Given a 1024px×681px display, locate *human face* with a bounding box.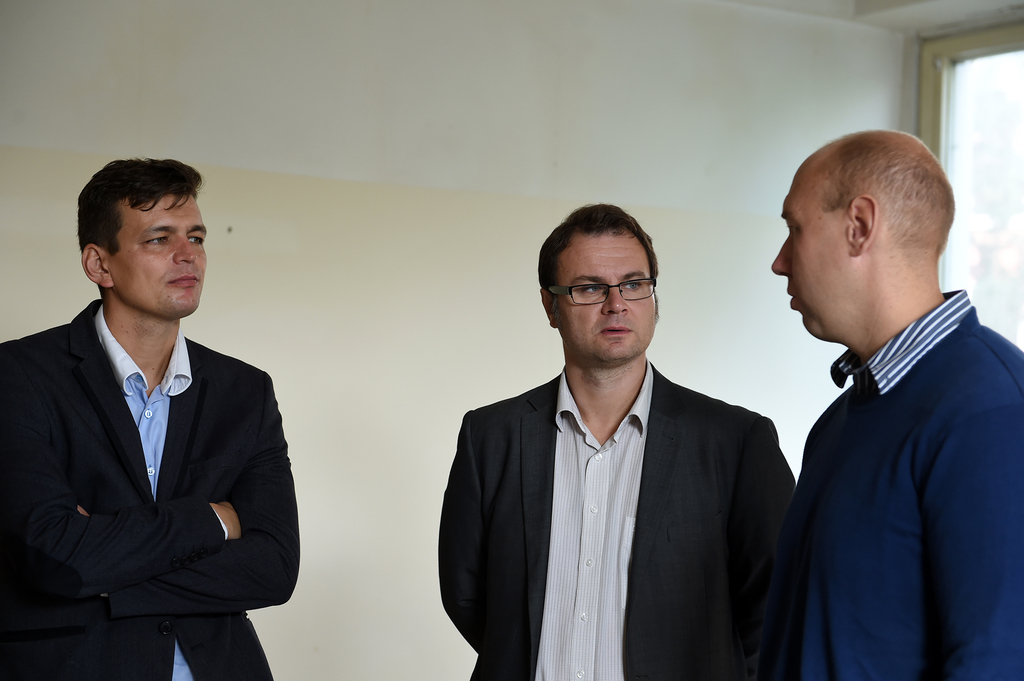
Located: 772, 166, 850, 339.
